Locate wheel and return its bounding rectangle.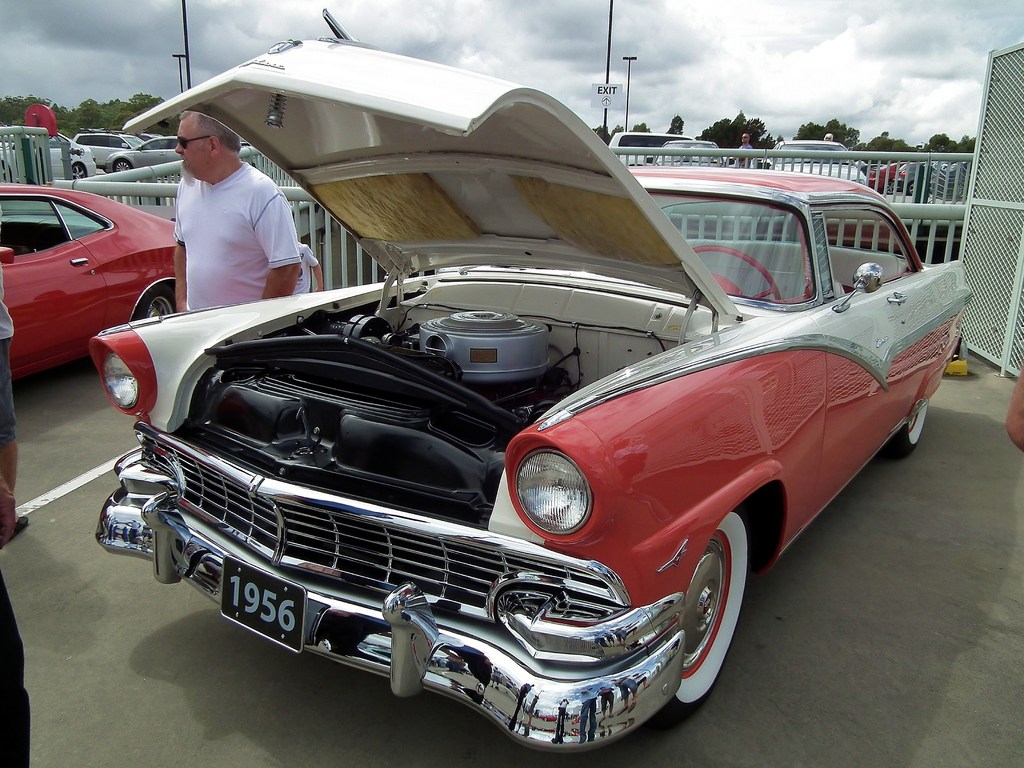
(652,529,757,716).
